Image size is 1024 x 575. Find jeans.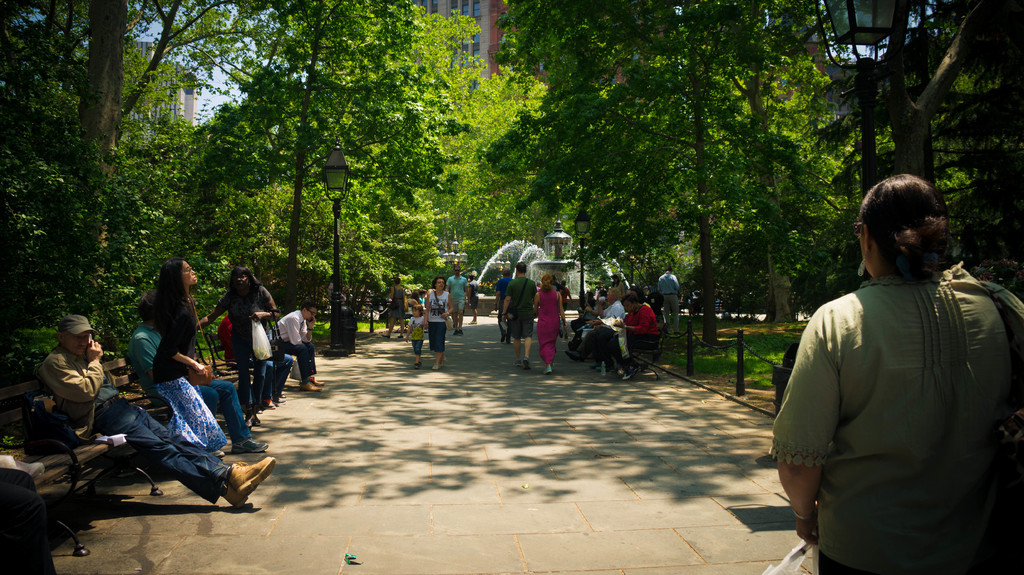
<box>260,358,274,403</box>.
